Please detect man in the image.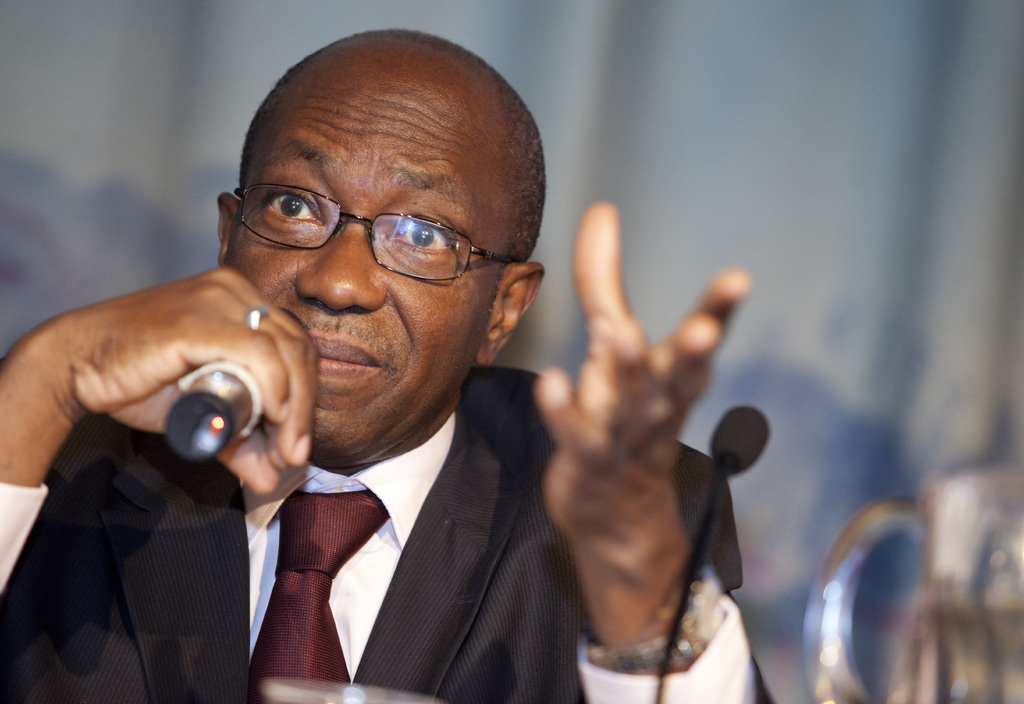
[0, 22, 784, 703].
